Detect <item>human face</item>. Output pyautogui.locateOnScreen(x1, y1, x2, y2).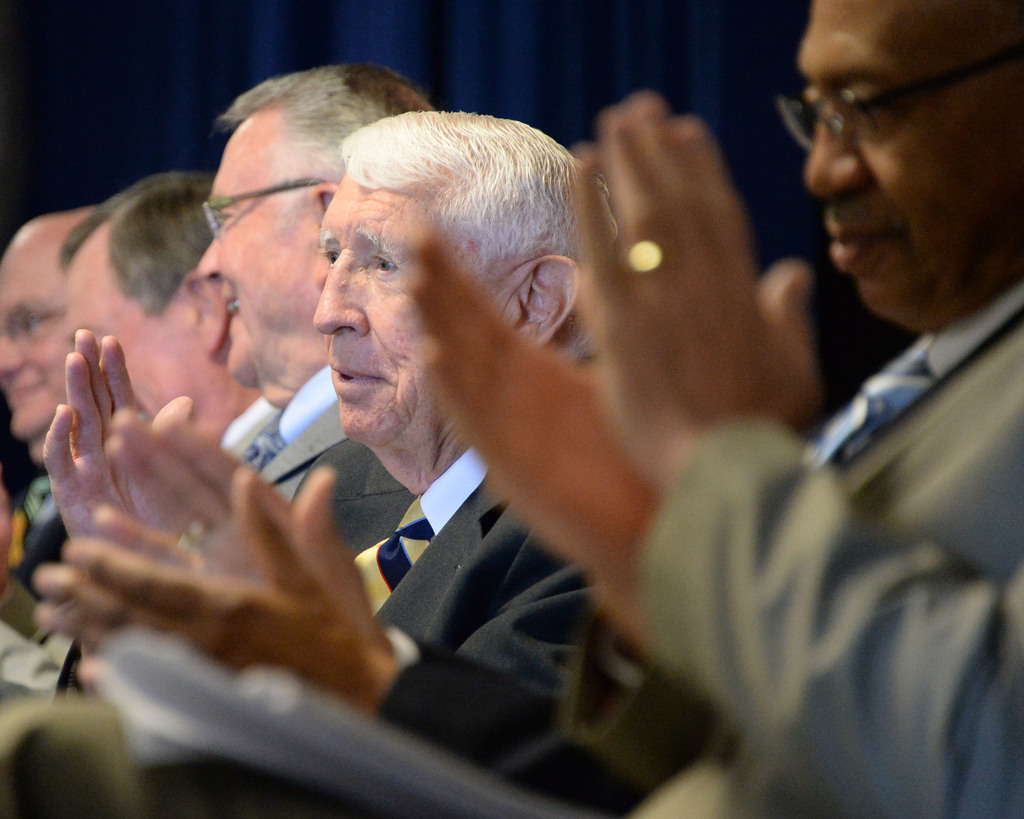
pyautogui.locateOnScreen(799, 0, 1023, 318).
